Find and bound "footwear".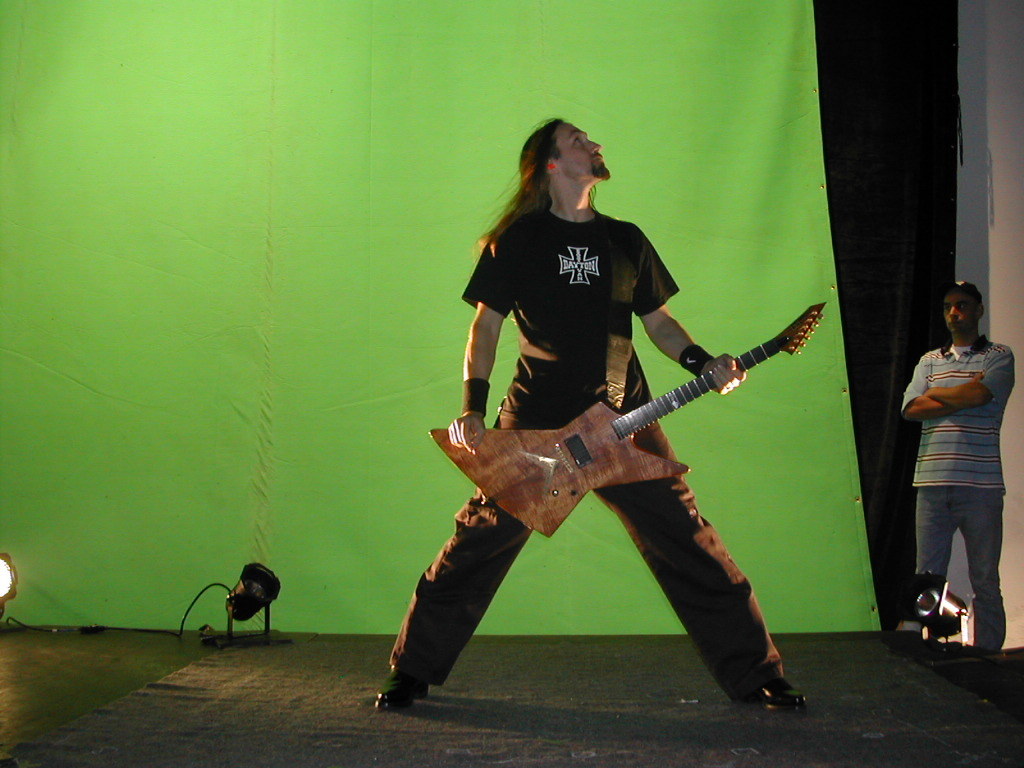
Bound: rect(960, 633, 1010, 661).
